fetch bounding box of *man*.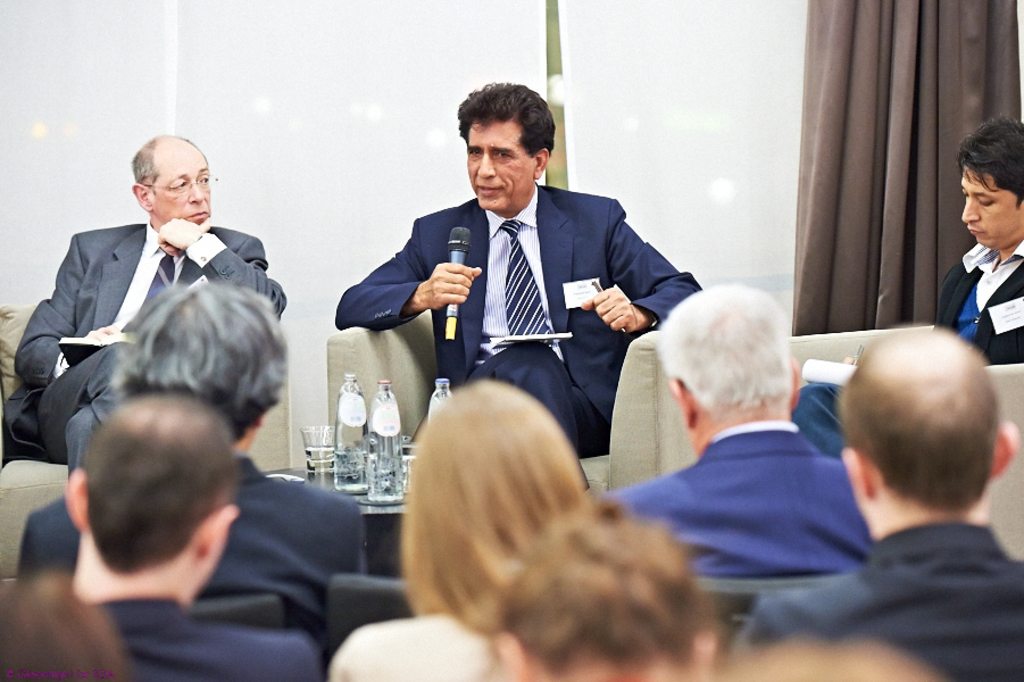
Bbox: 598,275,877,576.
